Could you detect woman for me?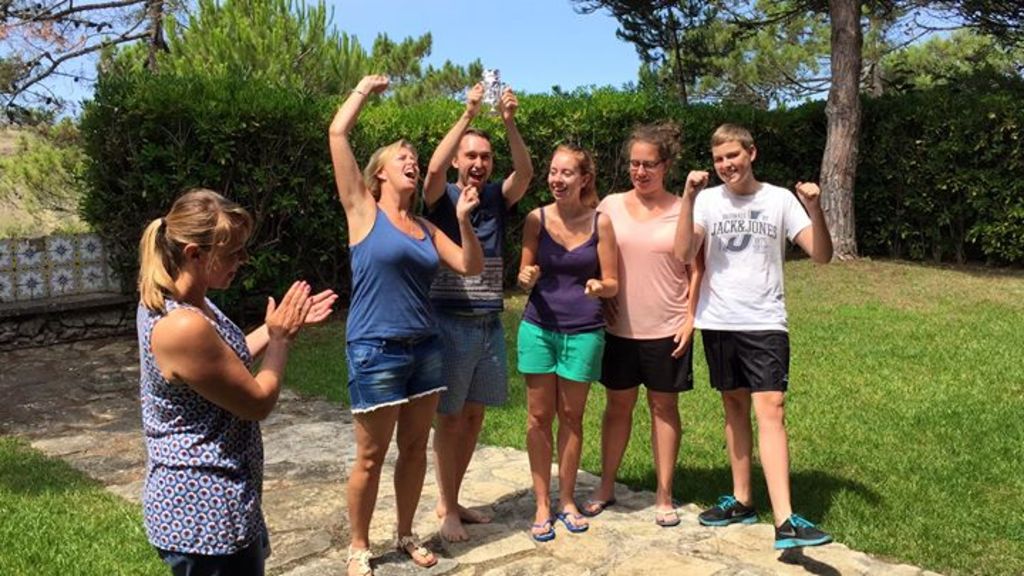
Detection result: x1=323, y1=74, x2=484, y2=575.
